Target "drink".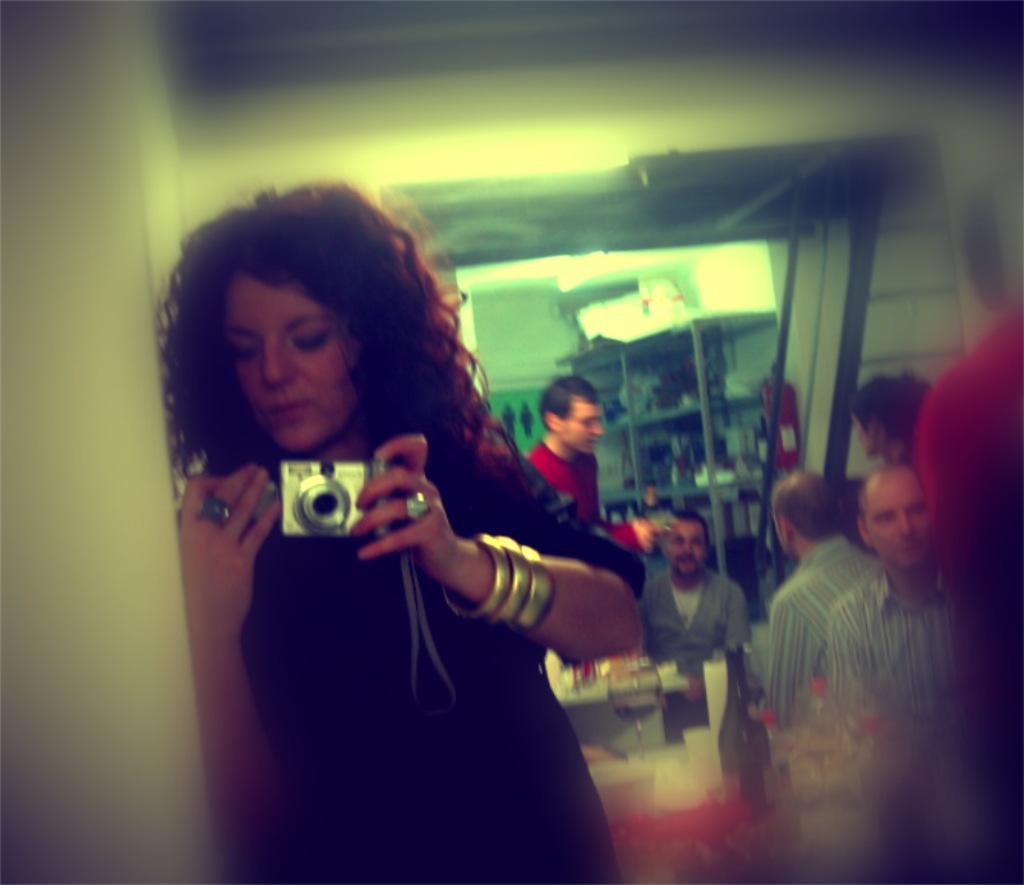
Target region: bbox=[710, 637, 776, 822].
